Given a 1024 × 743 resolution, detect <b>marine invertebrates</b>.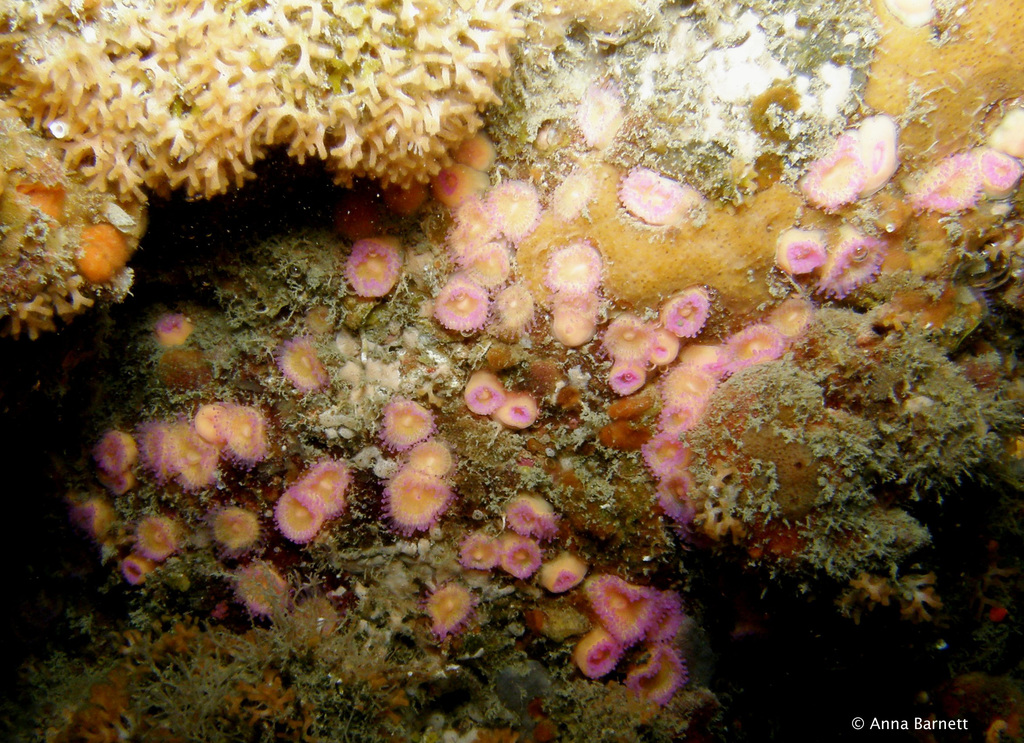
Rect(89, 423, 143, 473).
